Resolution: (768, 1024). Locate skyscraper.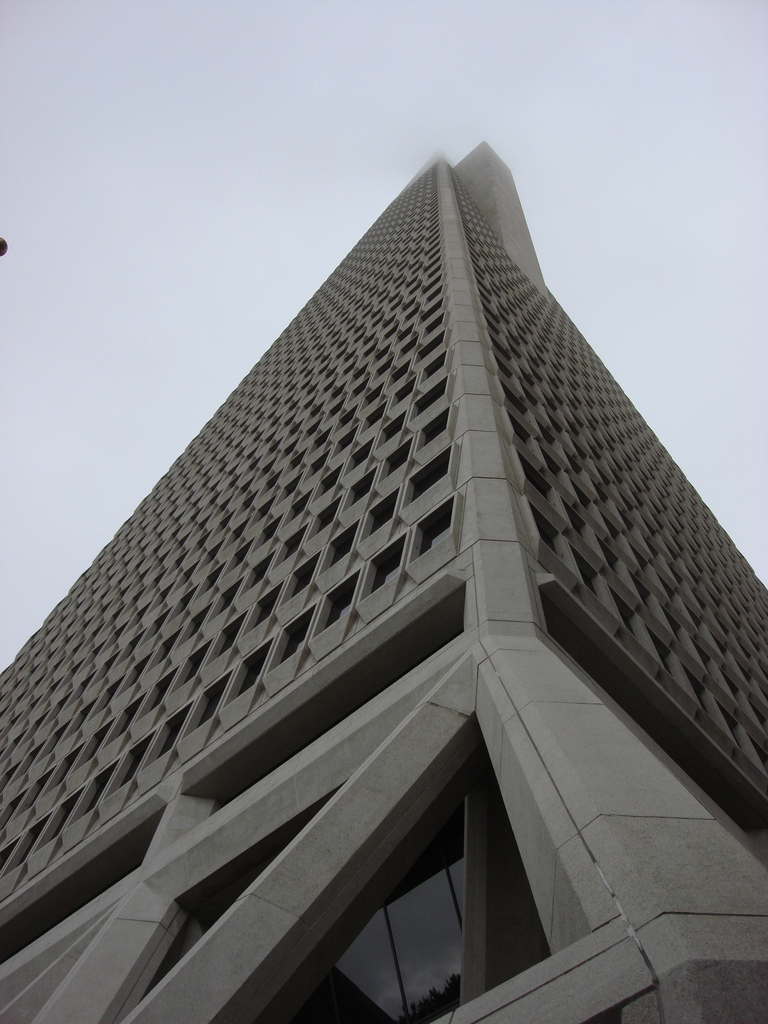
<box>0,118,767,1009</box>.
